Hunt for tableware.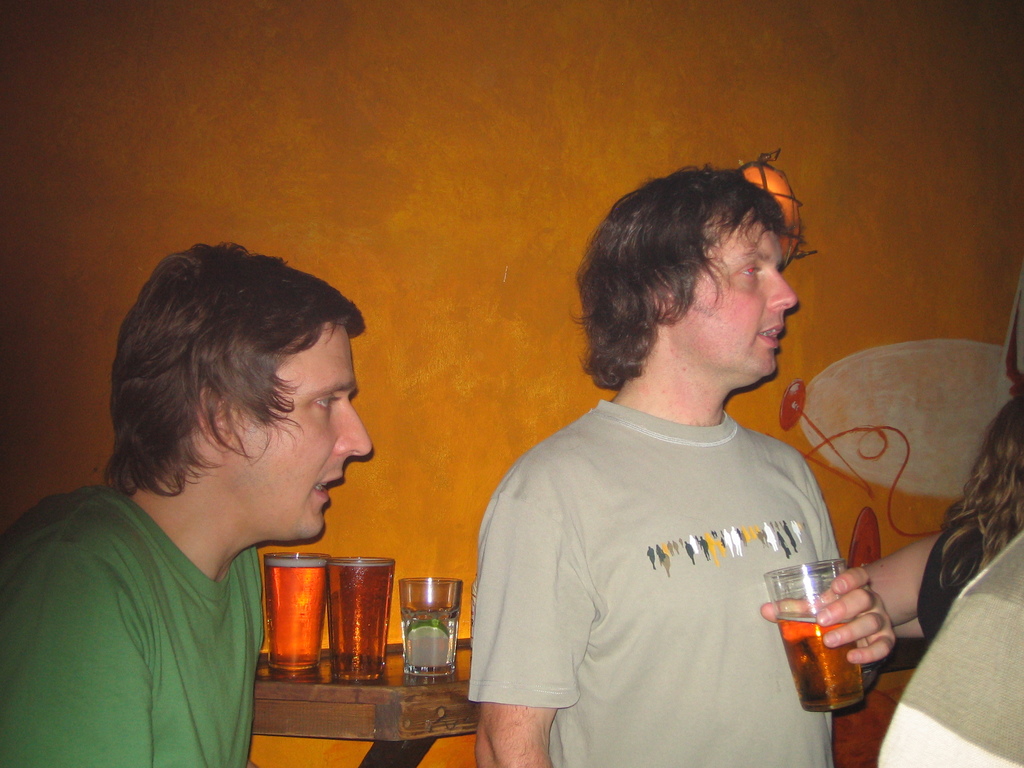
Hunted down at l=395, t=572, r=456, b=673.
